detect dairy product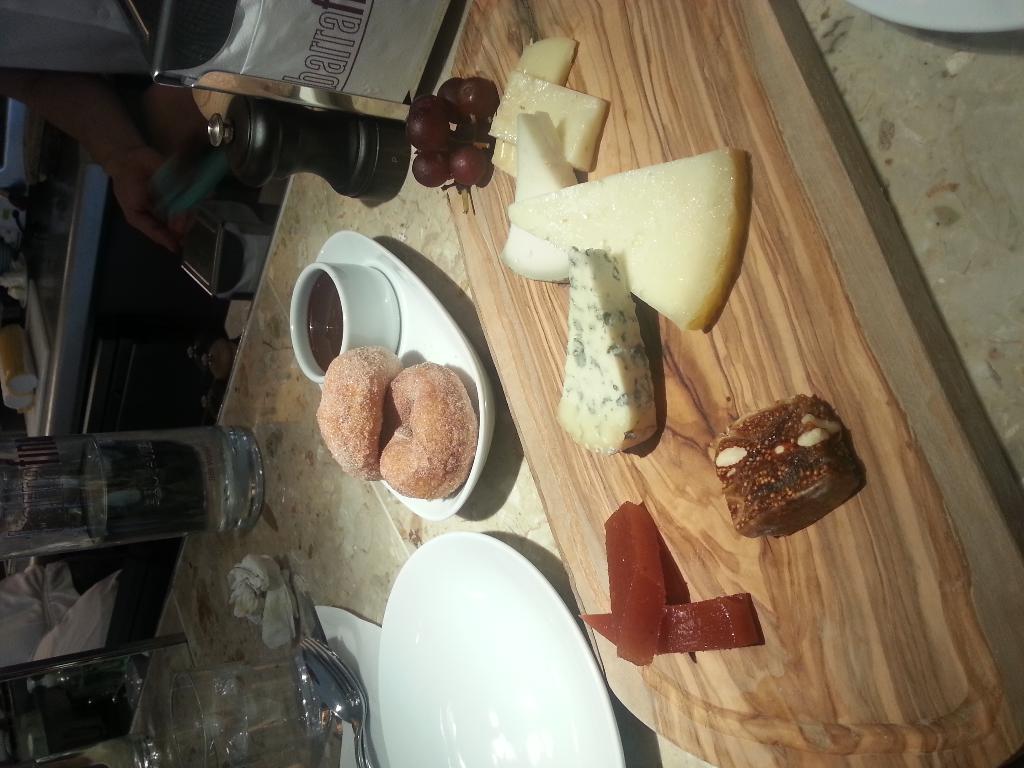
[486,47,575,178]
